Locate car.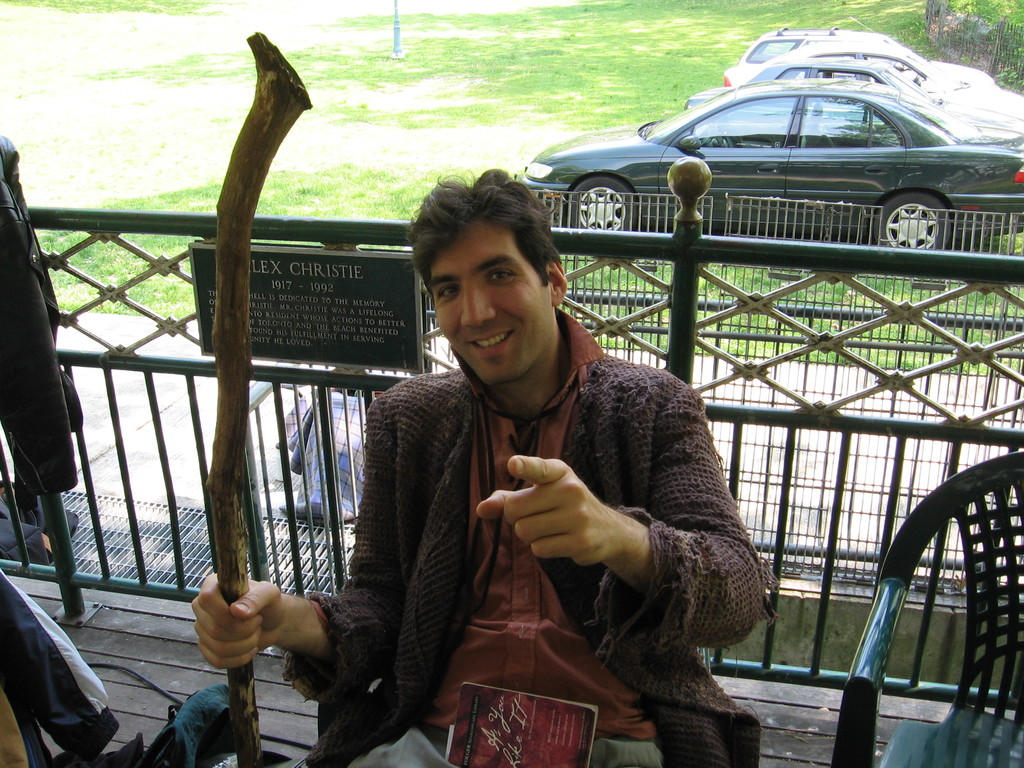
Bounding box: x1=721, y1=17, x2=992, y2=92.
